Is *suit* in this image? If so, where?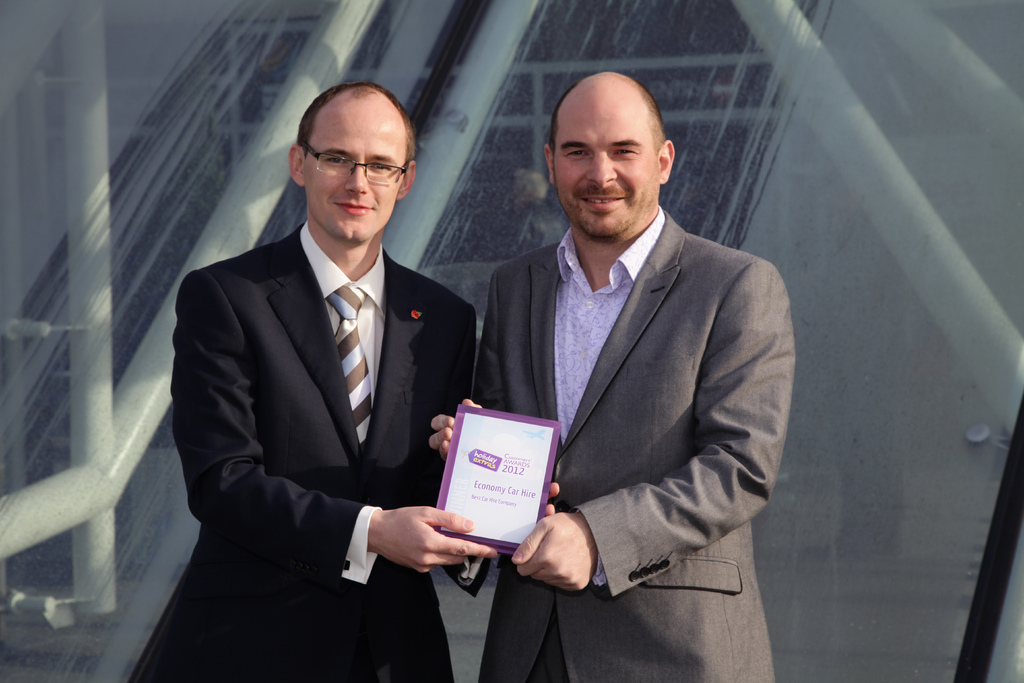
Yes, at 474,202,796,682.
